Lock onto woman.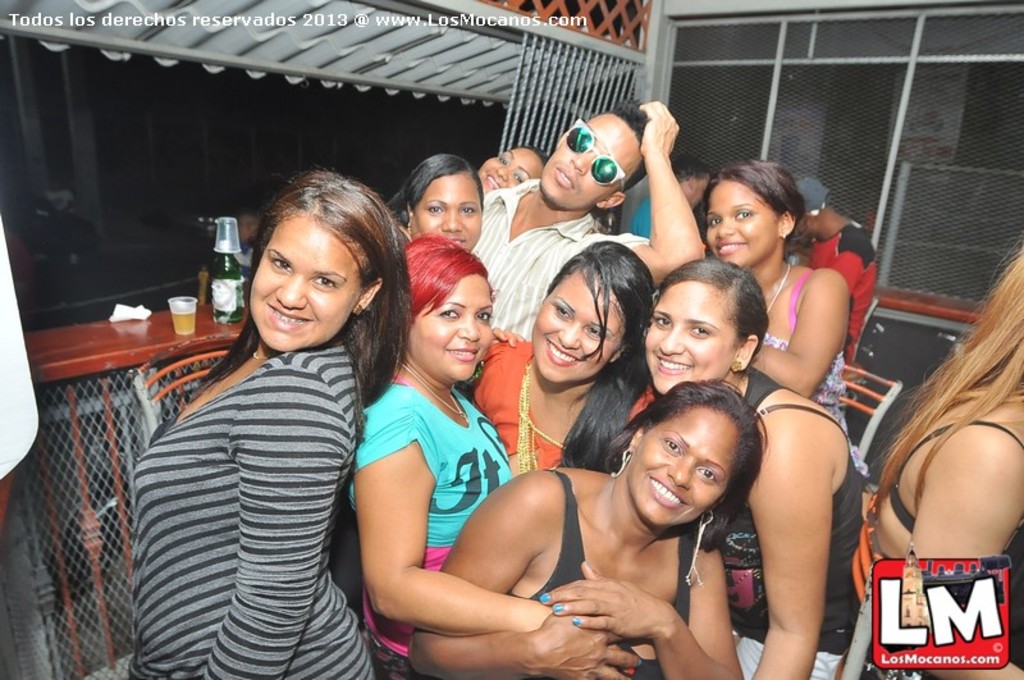
Locked: region(700, 161, 854, 457).
